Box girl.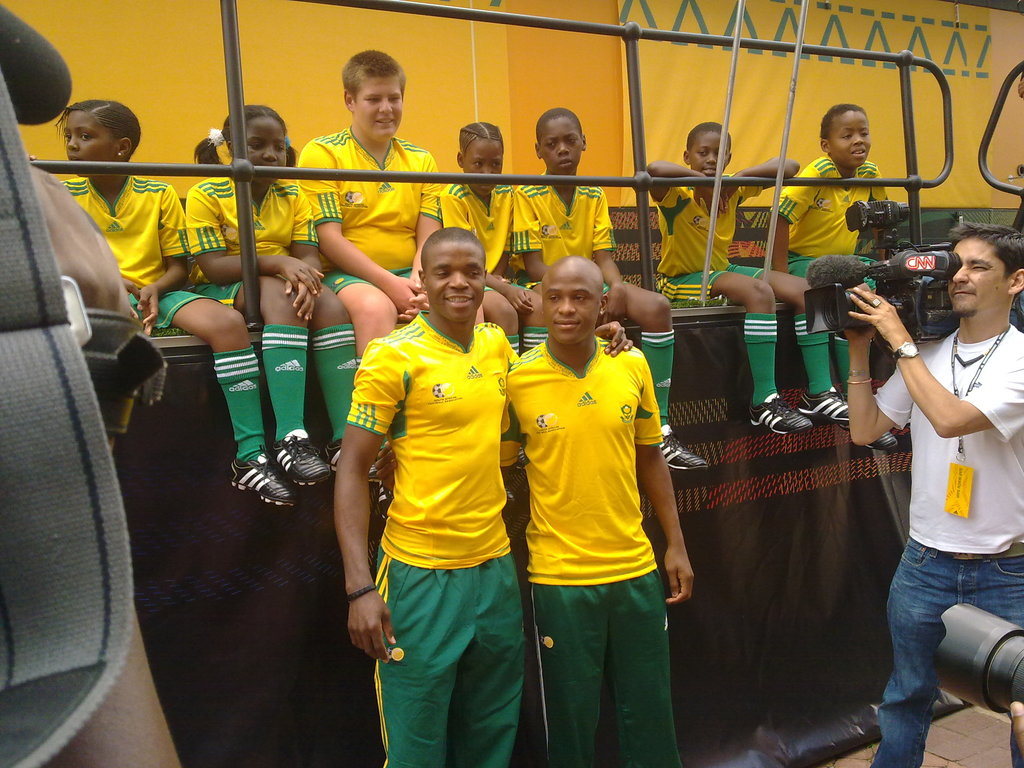
[445, 121, 551, 467].
